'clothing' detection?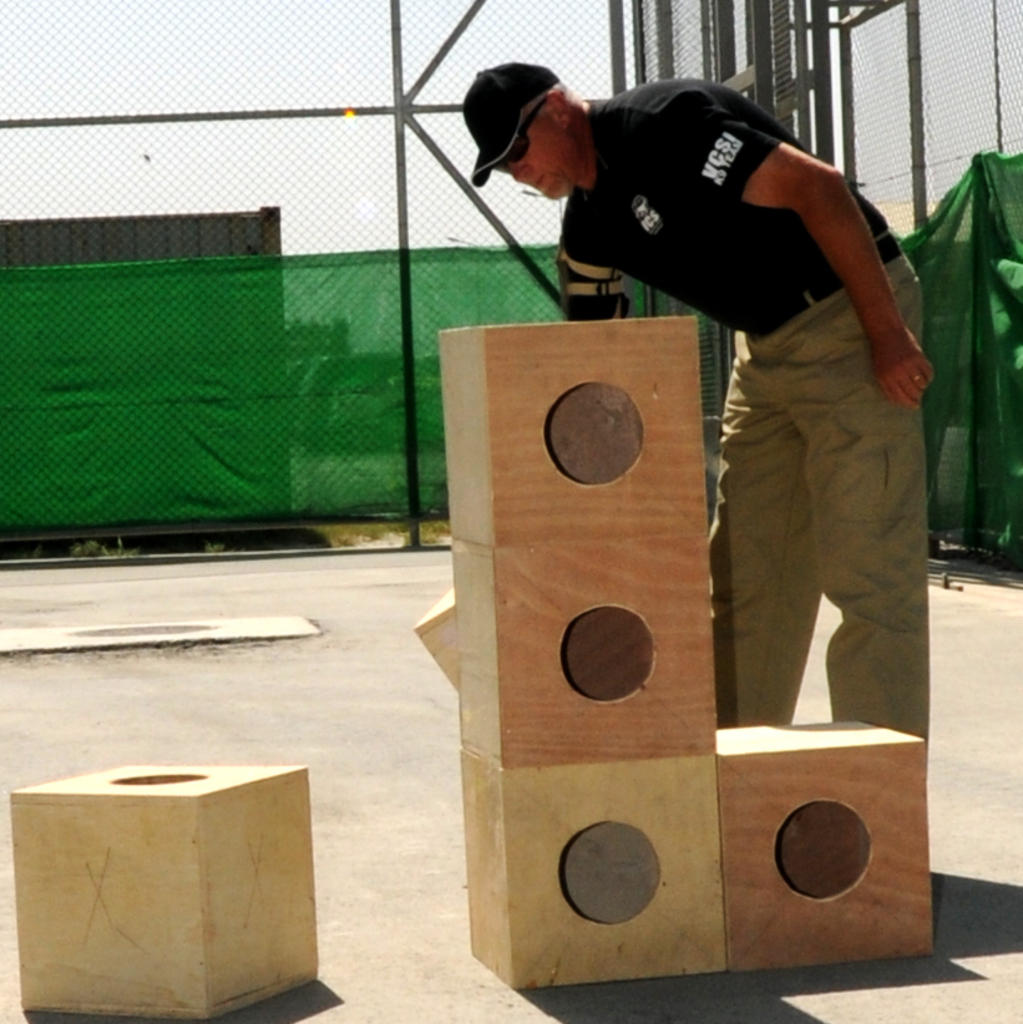
<bbox>564, 65, 947, 711</bbox>
